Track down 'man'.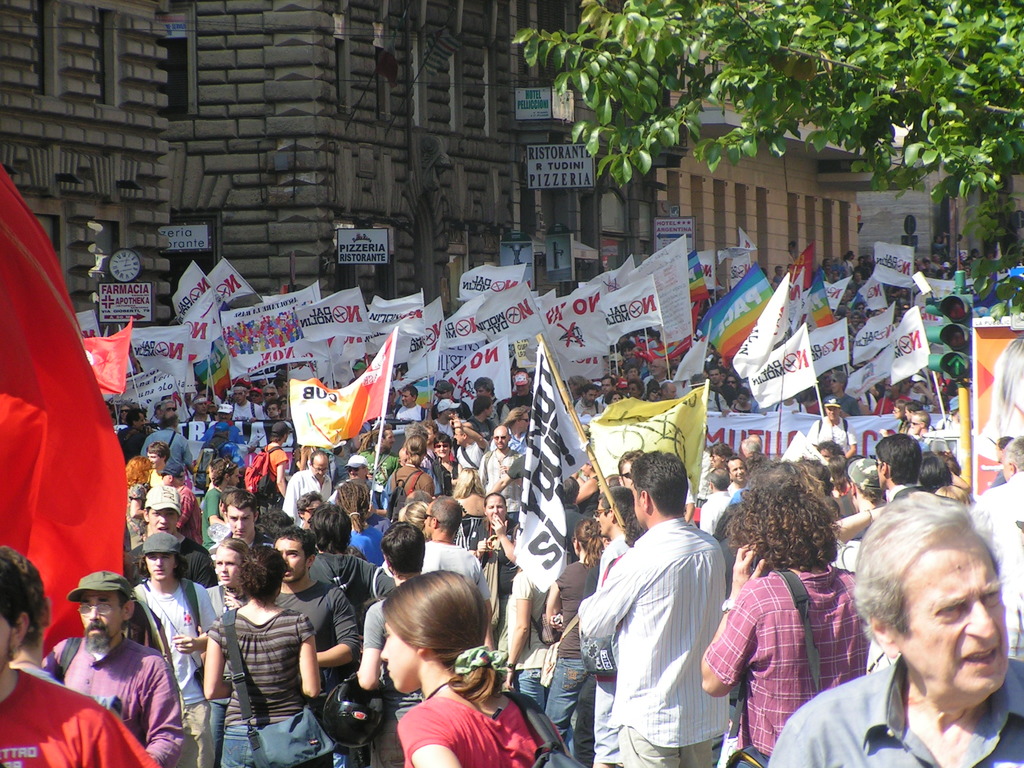
Tracked to 593:487:631:767.
